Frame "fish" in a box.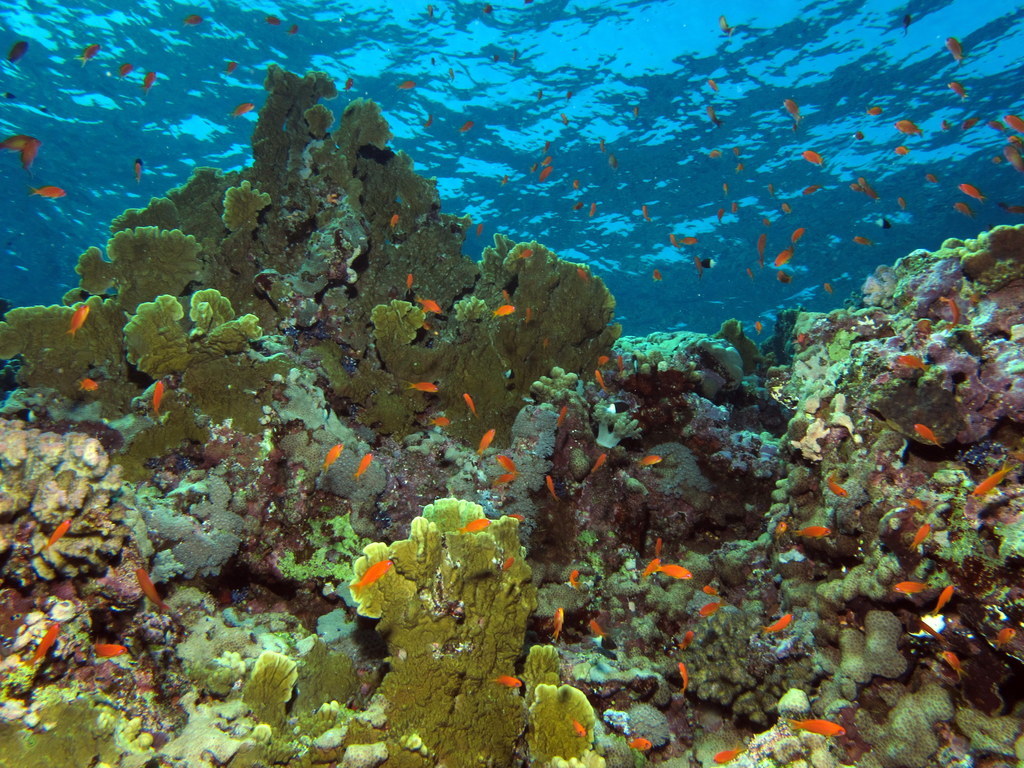
(16,141,41,169).
